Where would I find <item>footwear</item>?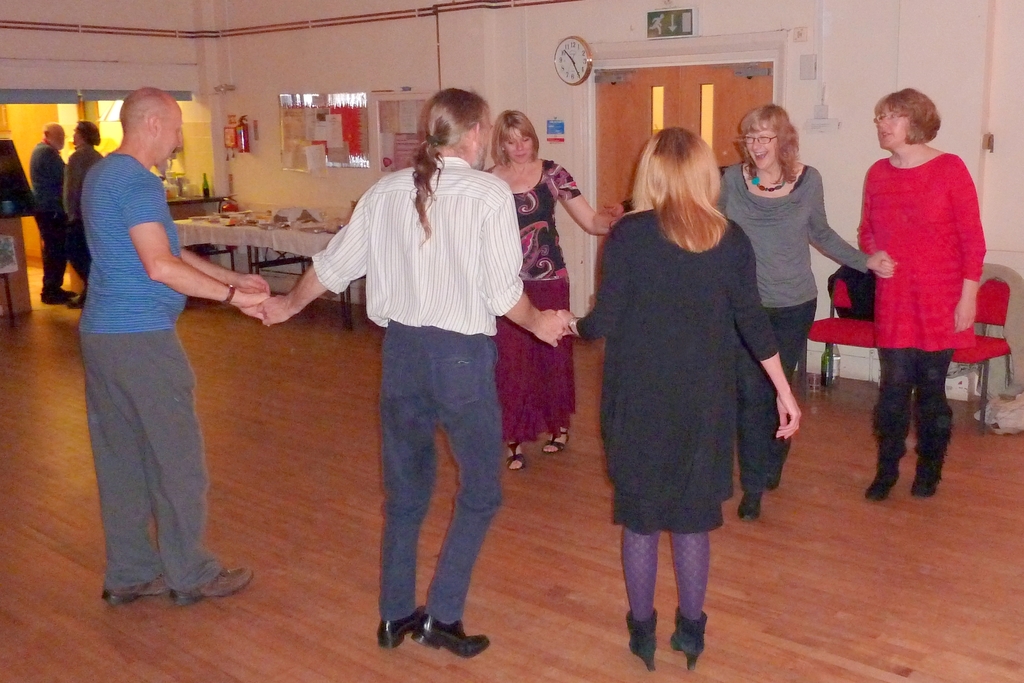
At crop(67, 295, 84, 308).
